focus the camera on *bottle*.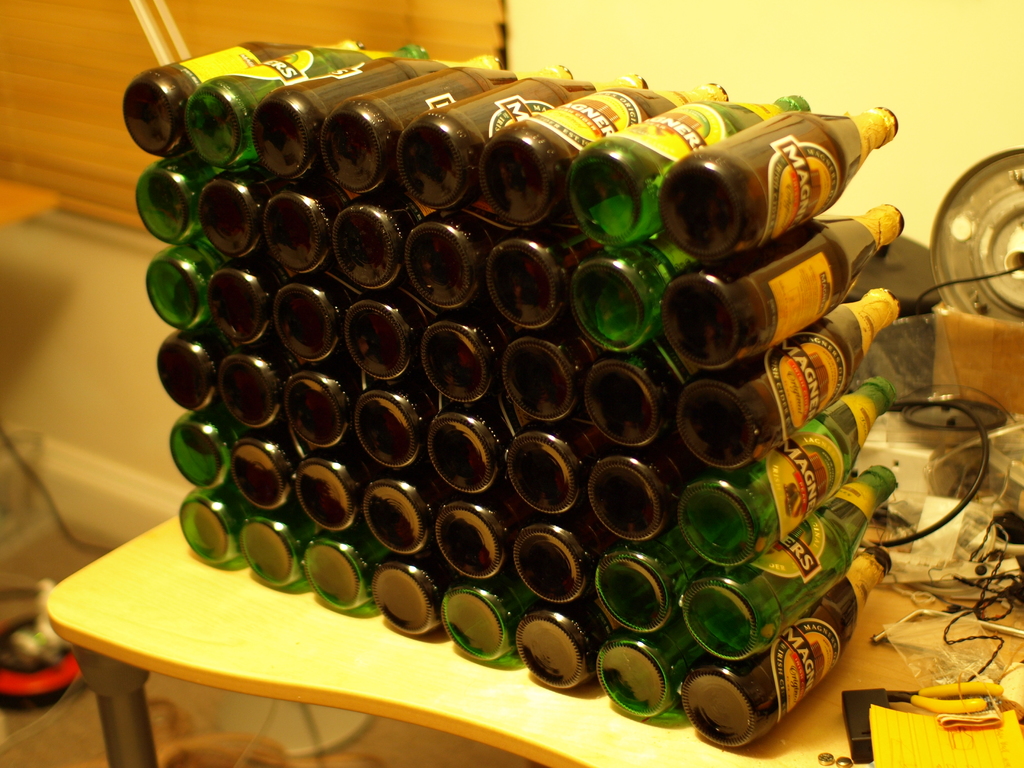
Focus region: (678, 463, 895, 660).
